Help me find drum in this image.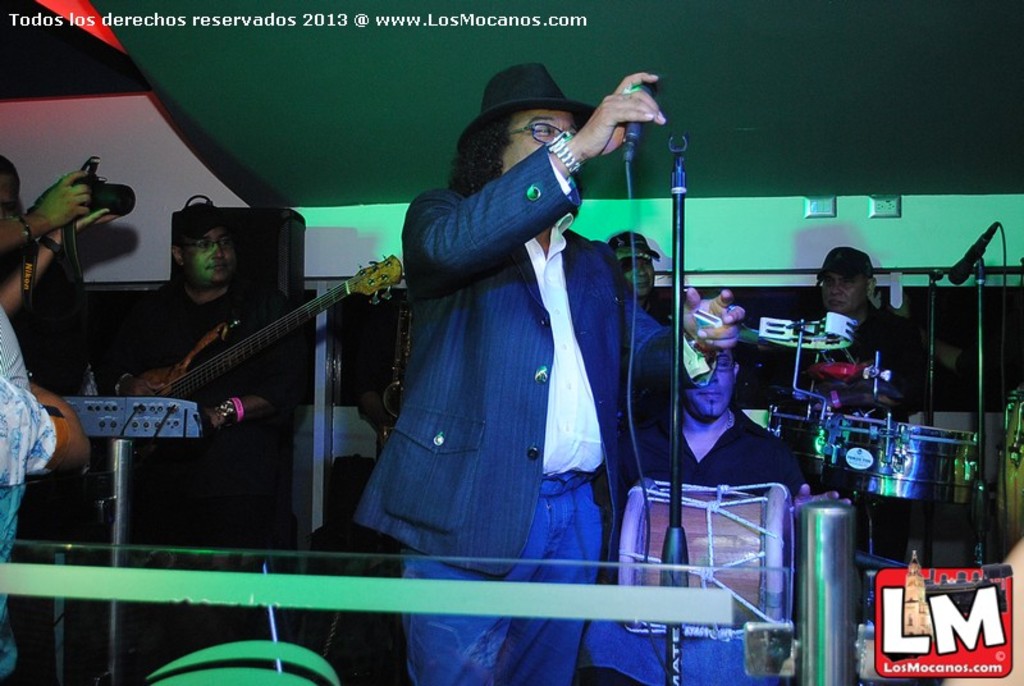
Found it: (998,390,1023,555).
